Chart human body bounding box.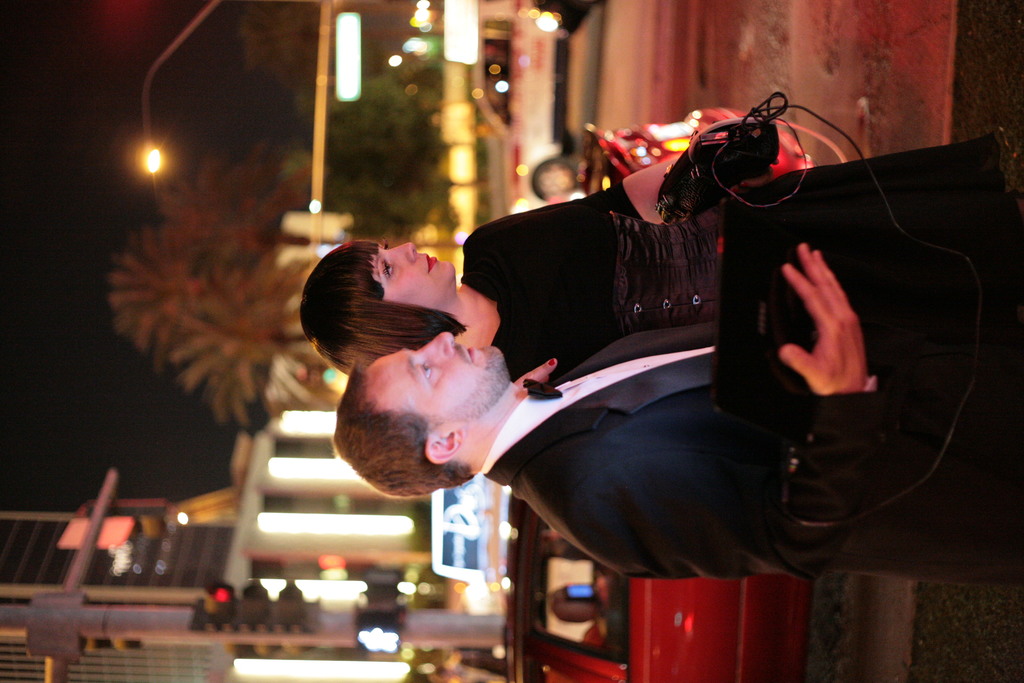
Charted: pyautogui.locateOnScreen(303, 152, 1023, 373).
